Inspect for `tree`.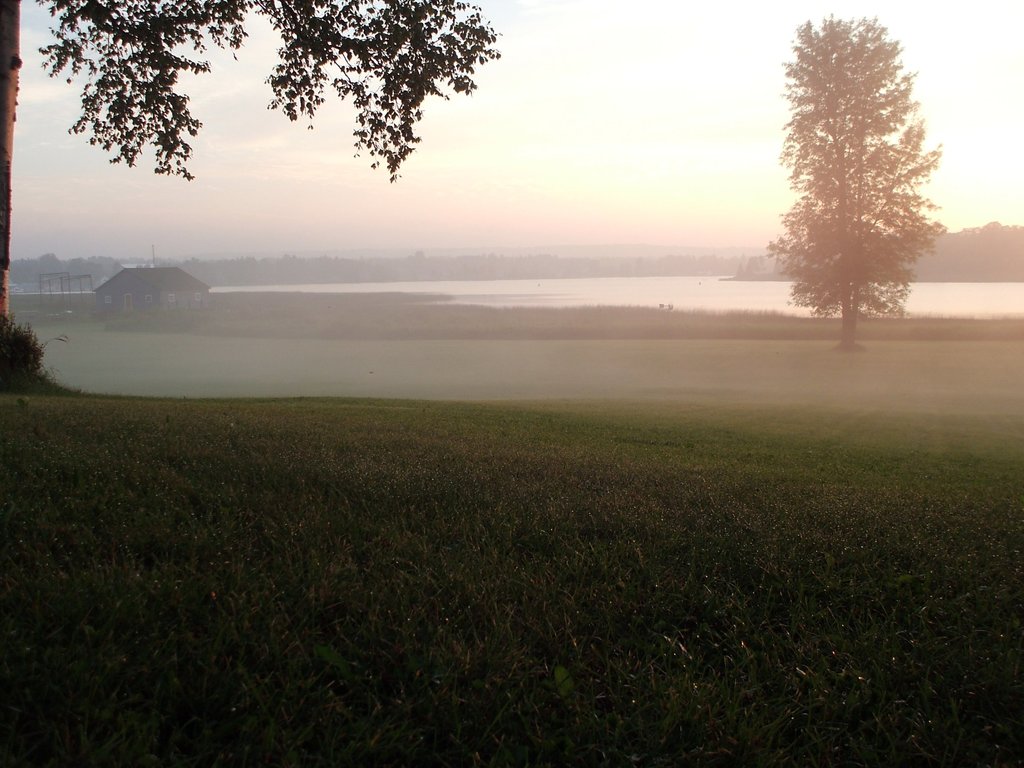
Inspection: bbox=(767, 20, 943, 357).
